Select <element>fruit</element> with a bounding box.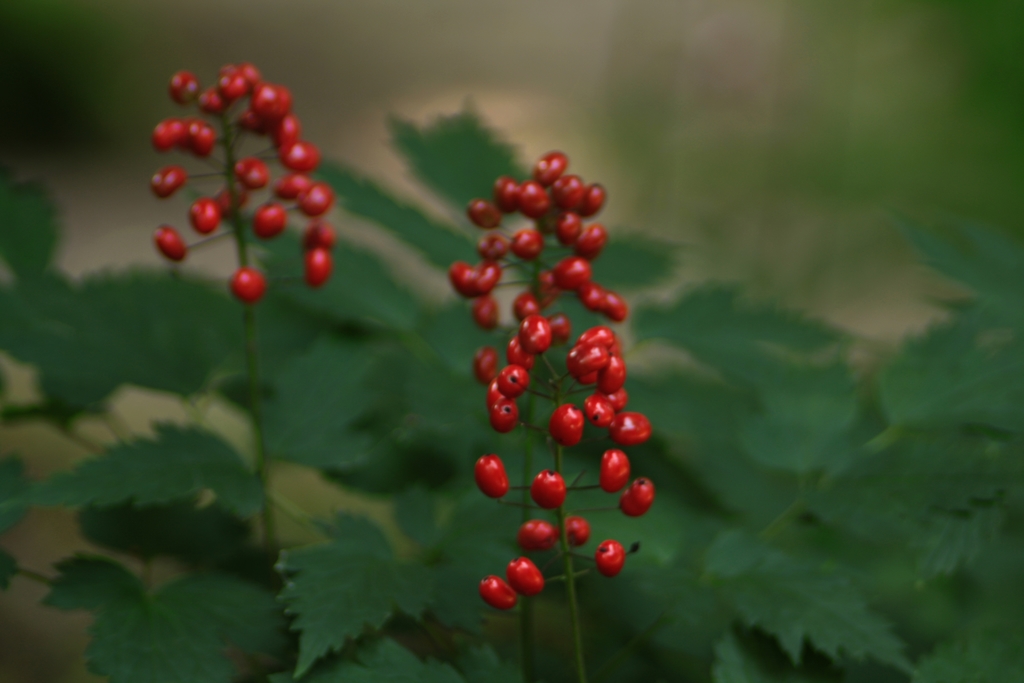
select_region(559, 511, 588, 545).
